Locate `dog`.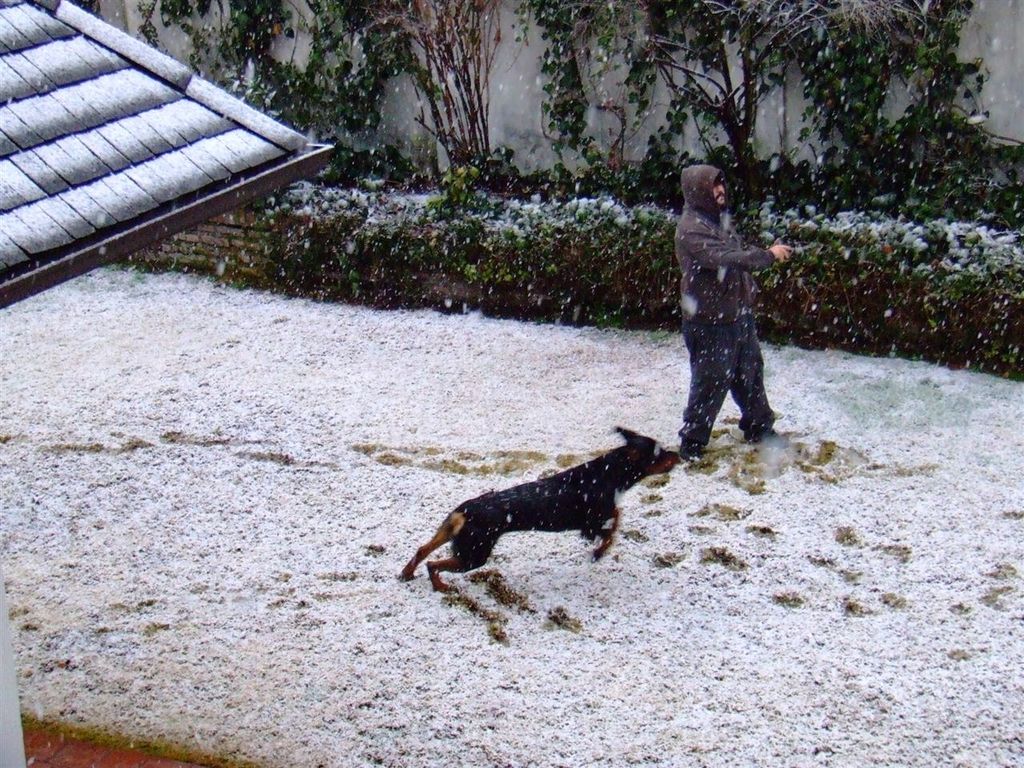
Bounding box: (400,426,684,596).
